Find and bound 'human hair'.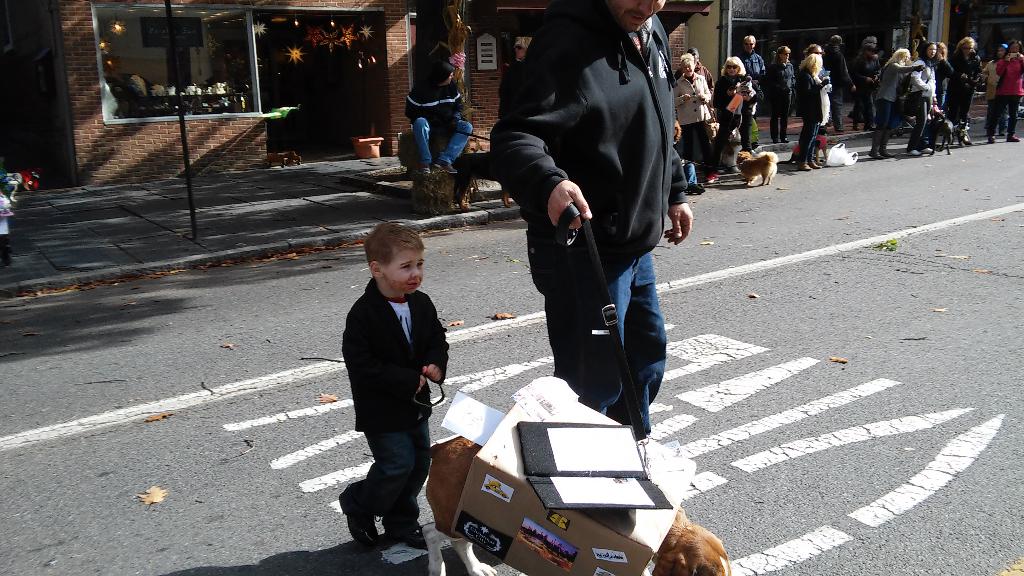
Bound: <box>678,52,694,67</box>.
